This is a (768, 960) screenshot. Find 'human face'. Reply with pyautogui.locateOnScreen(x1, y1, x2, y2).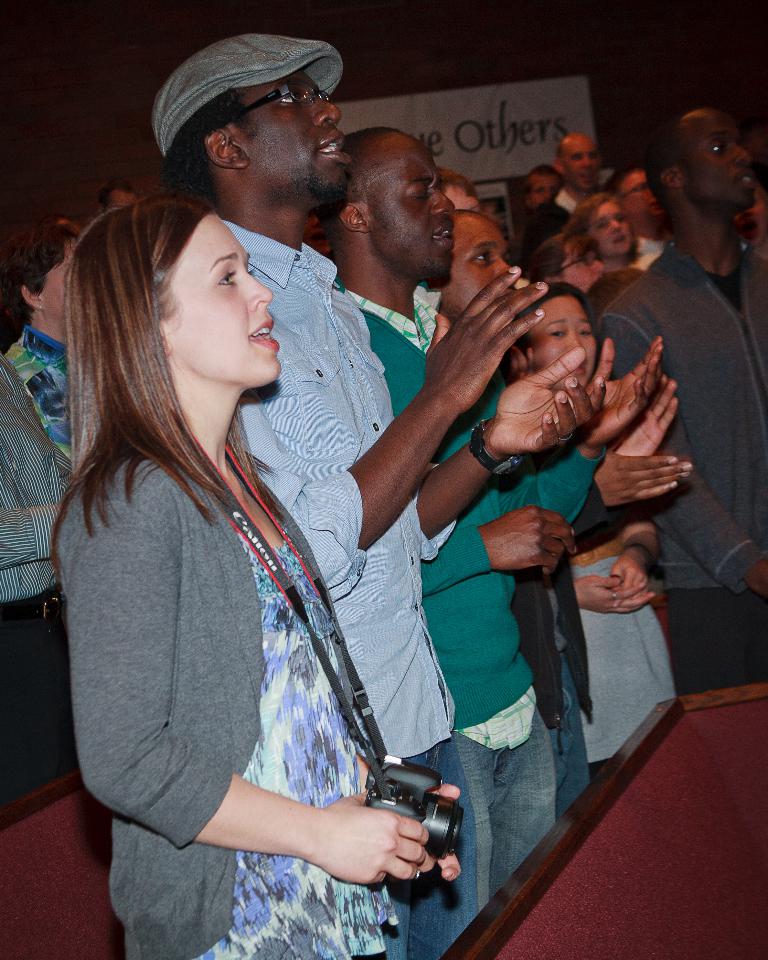
pyautogui.locateOnScreen(50, 224, 74, 326).
